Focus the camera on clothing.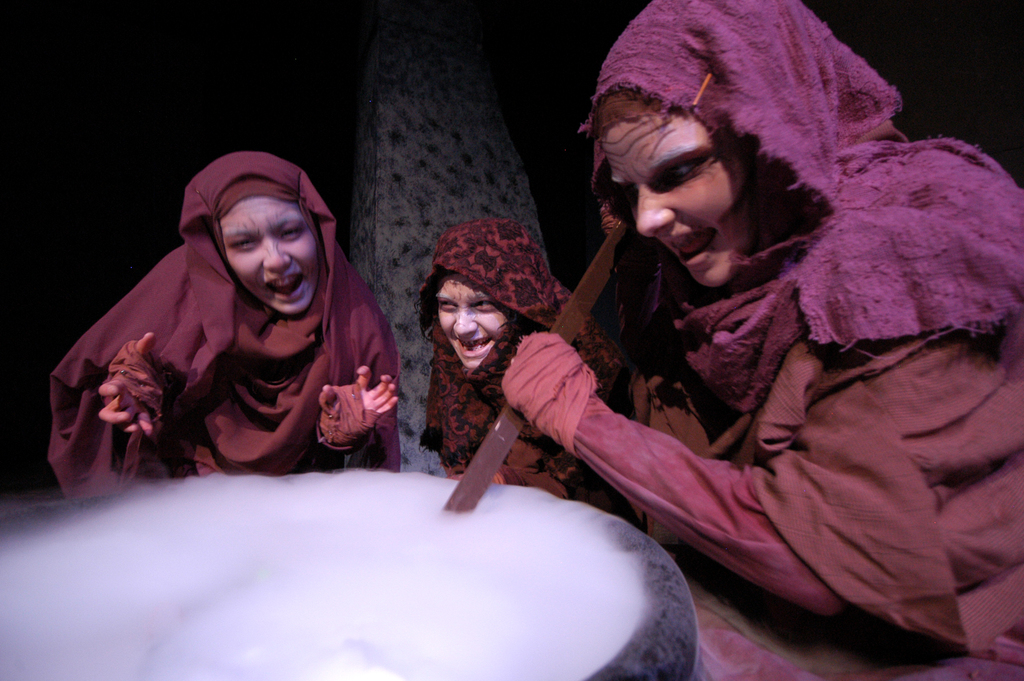
Focus region: pyautogui.locateOnScreen(53, 182, 411, 504).
